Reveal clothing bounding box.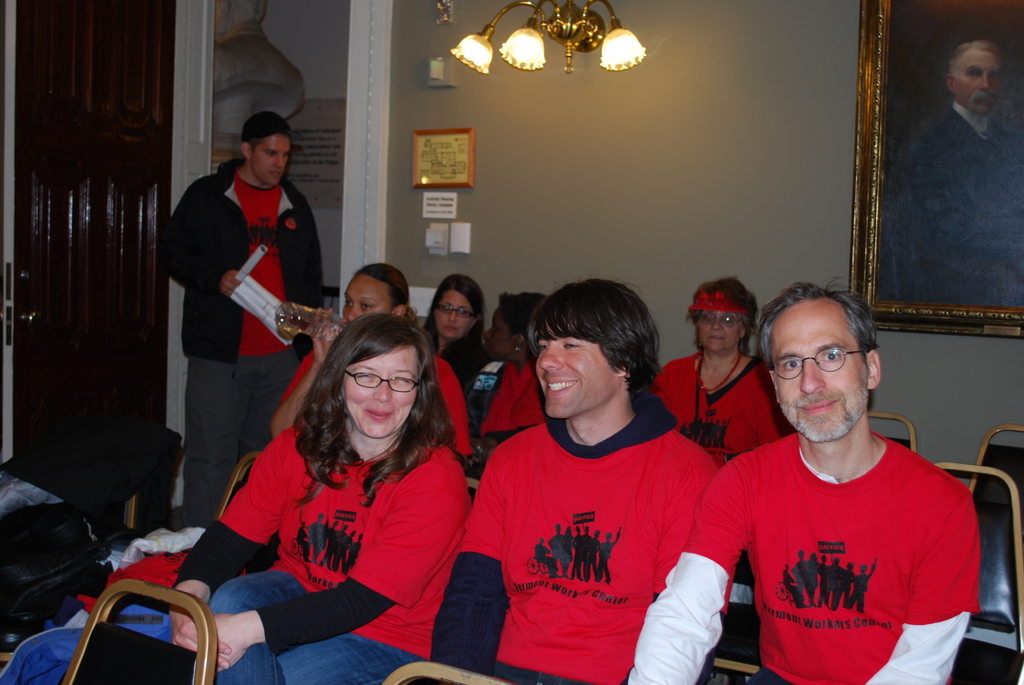
Revealed: [left=890, top=100, right=1016, bottom=317].
